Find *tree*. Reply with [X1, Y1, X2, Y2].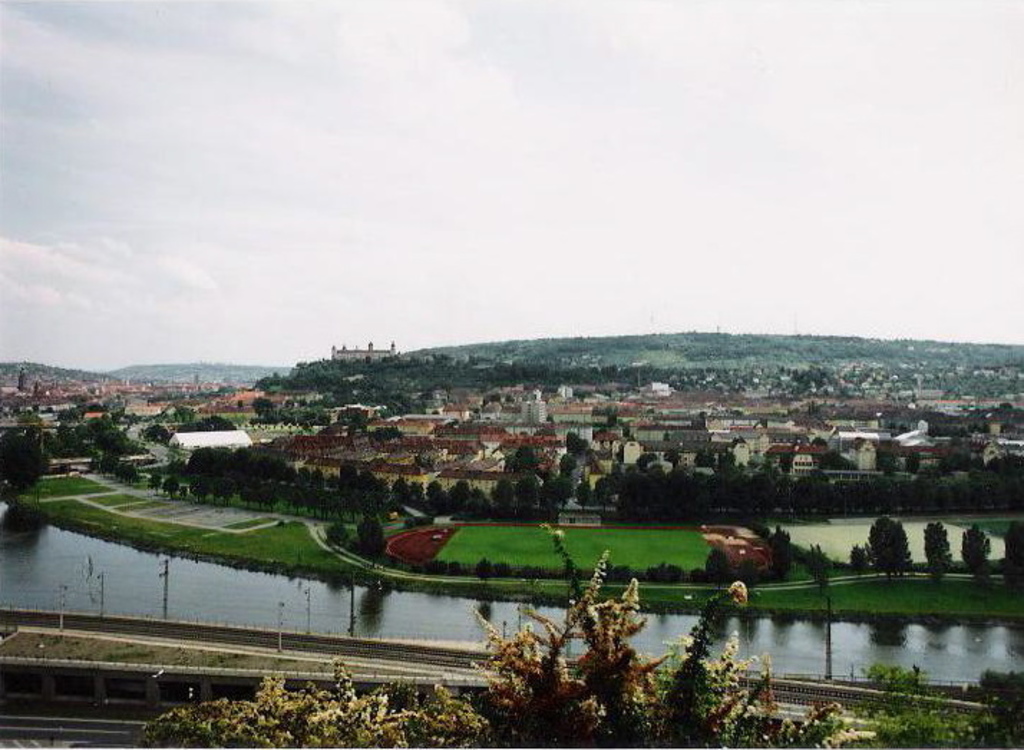
[635, 466, 647, 519].
